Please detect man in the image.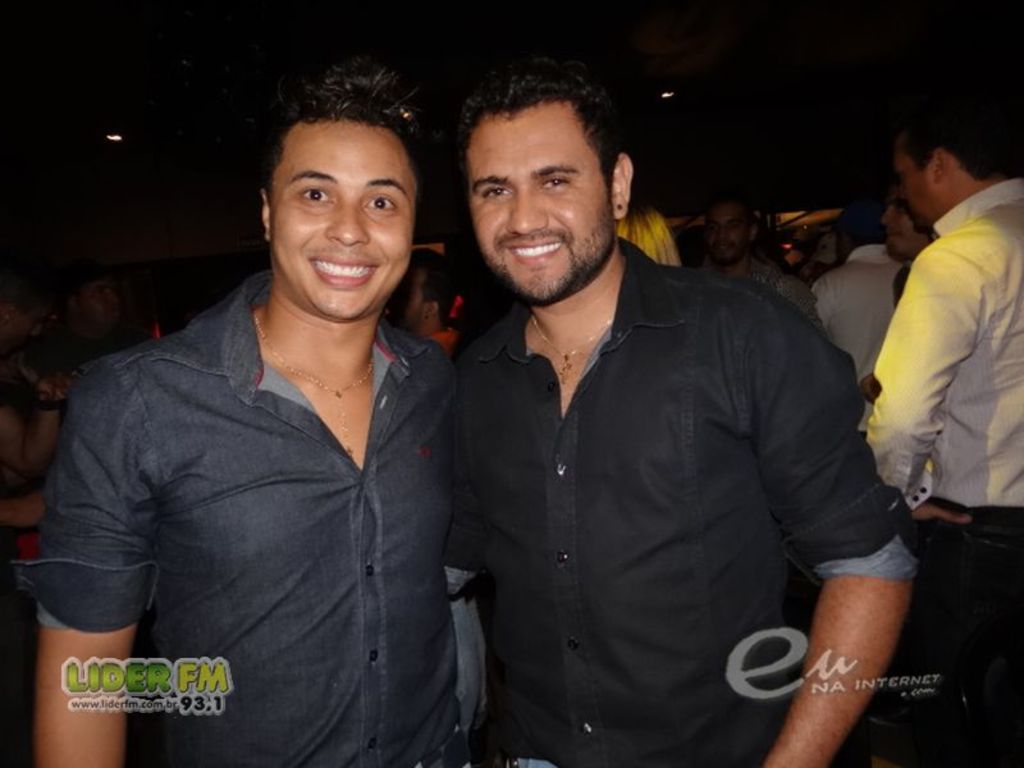
l=701, t=192, r=824, b=335.
